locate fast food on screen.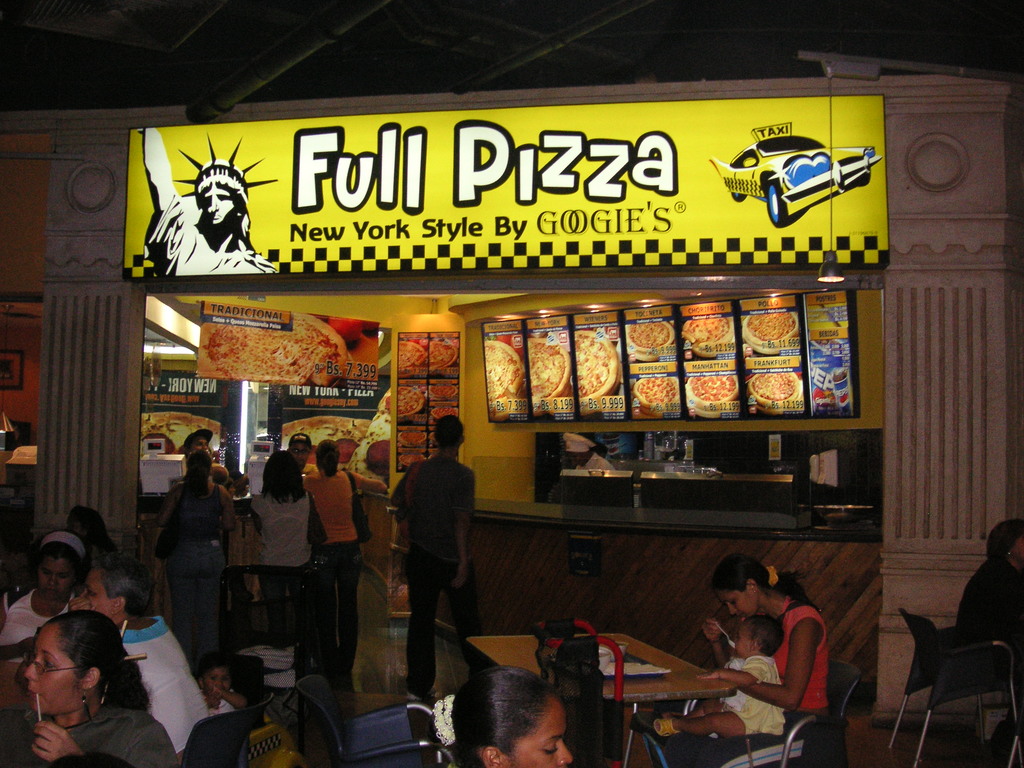
On screen at 569,327,621,416.
